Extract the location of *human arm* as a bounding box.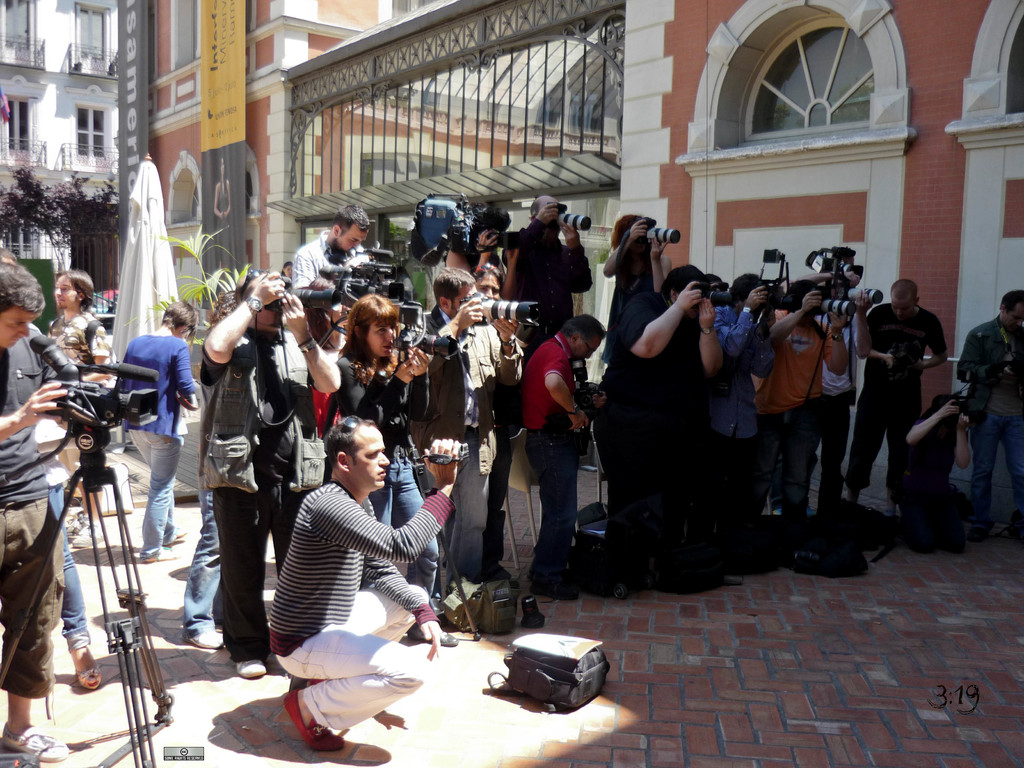
x1=288 y1=288 x2=346 y2=394.
